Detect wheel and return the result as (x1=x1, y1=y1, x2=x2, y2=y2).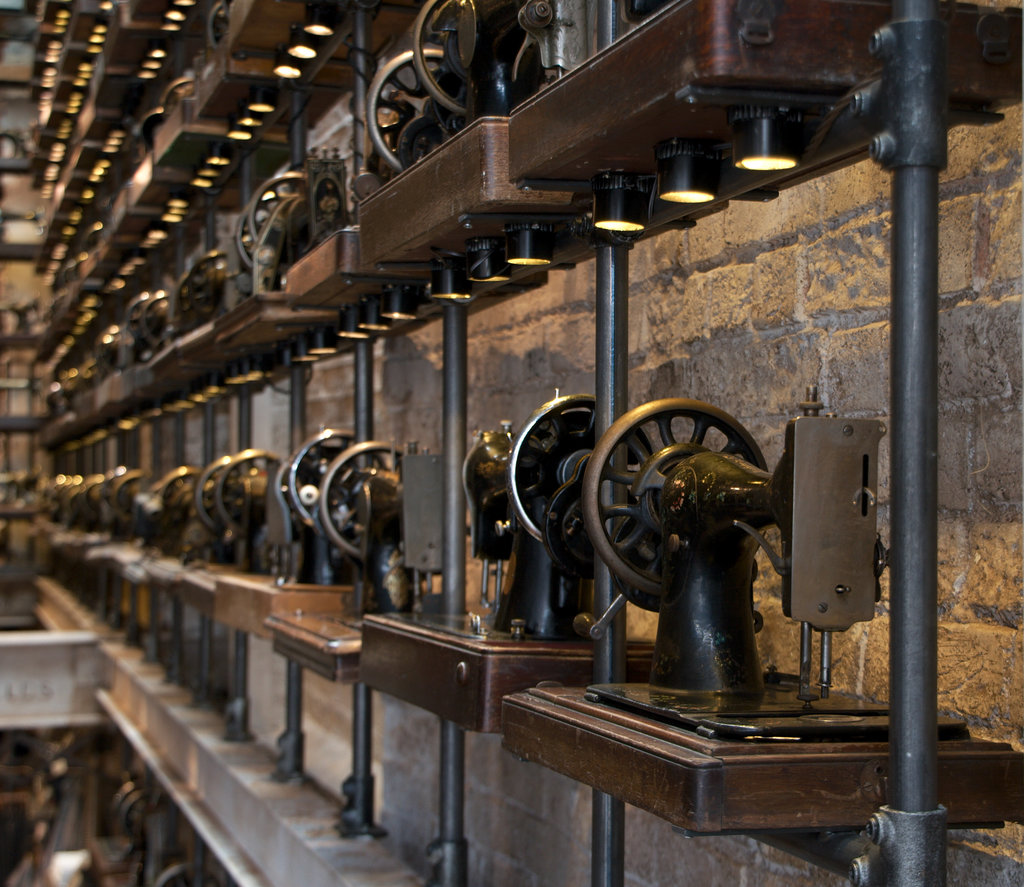
(x1=510, y1=405, x2=618, y2=549).
